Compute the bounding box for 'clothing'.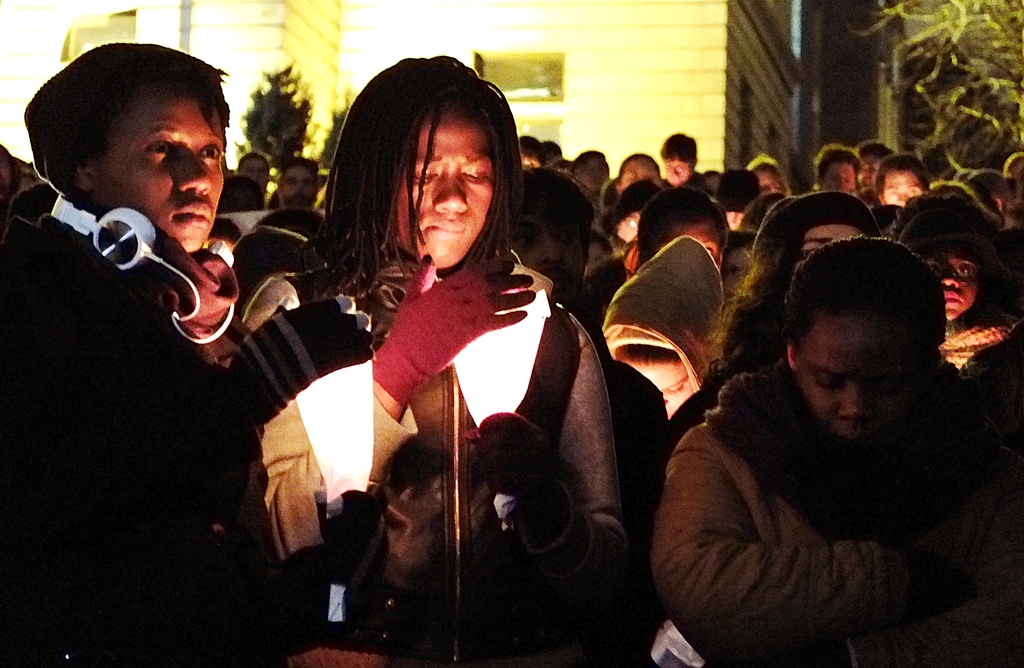
bbox(572, 289, 662, 664).
